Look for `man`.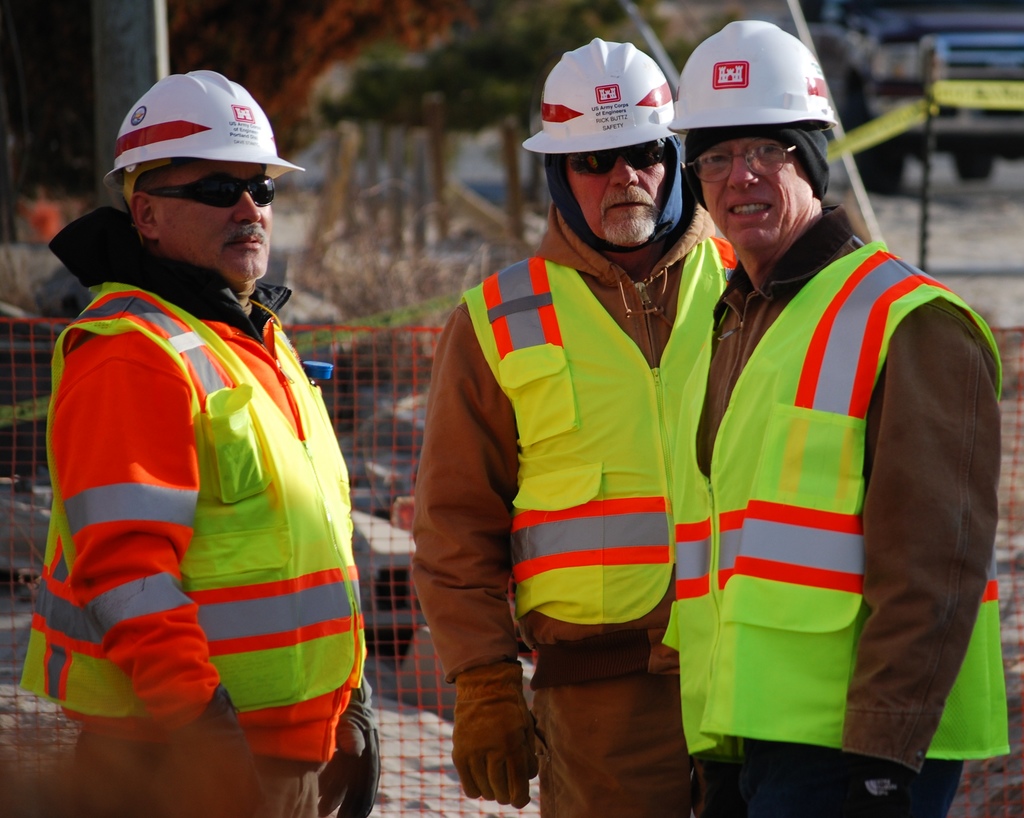
Found: 22:61:388:817.
